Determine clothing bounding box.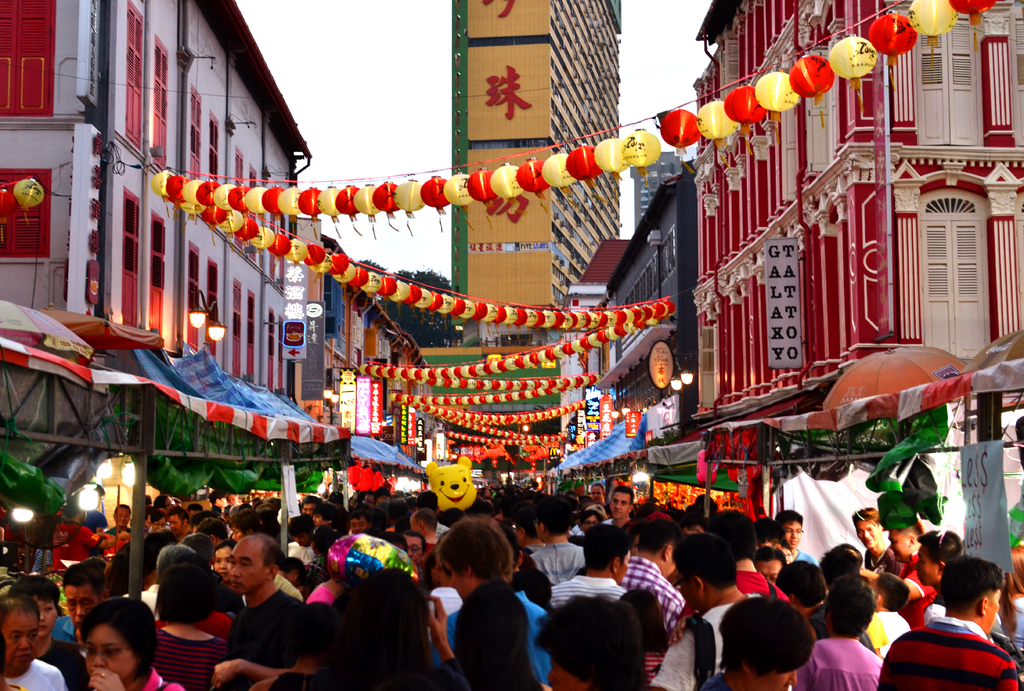
Determined: rect(620, 557, 683, 634).
